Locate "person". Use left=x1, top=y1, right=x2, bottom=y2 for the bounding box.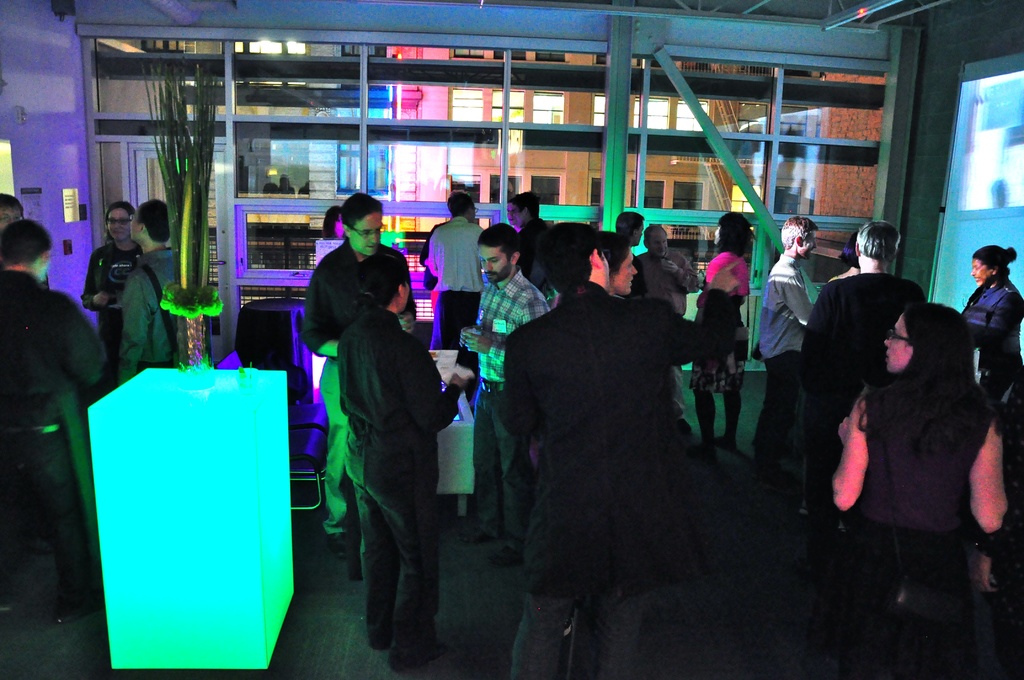
left=342, top=249, right=475, bottom=677.
